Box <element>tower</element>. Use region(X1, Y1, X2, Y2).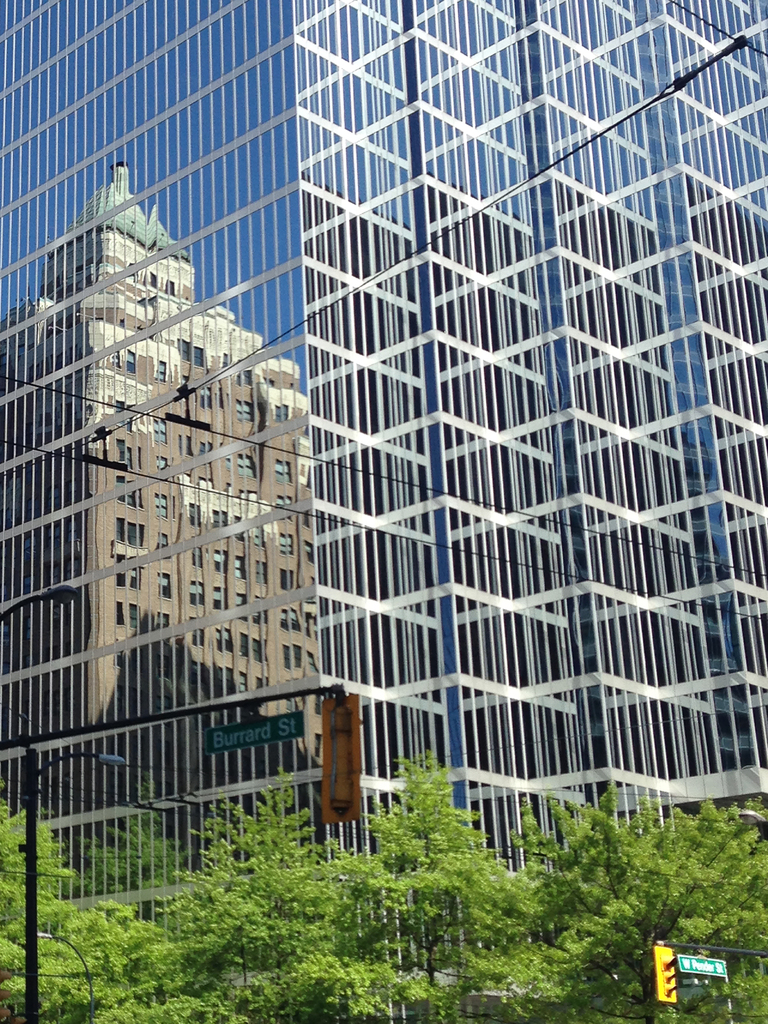
region(12, 157, 322, 922).
